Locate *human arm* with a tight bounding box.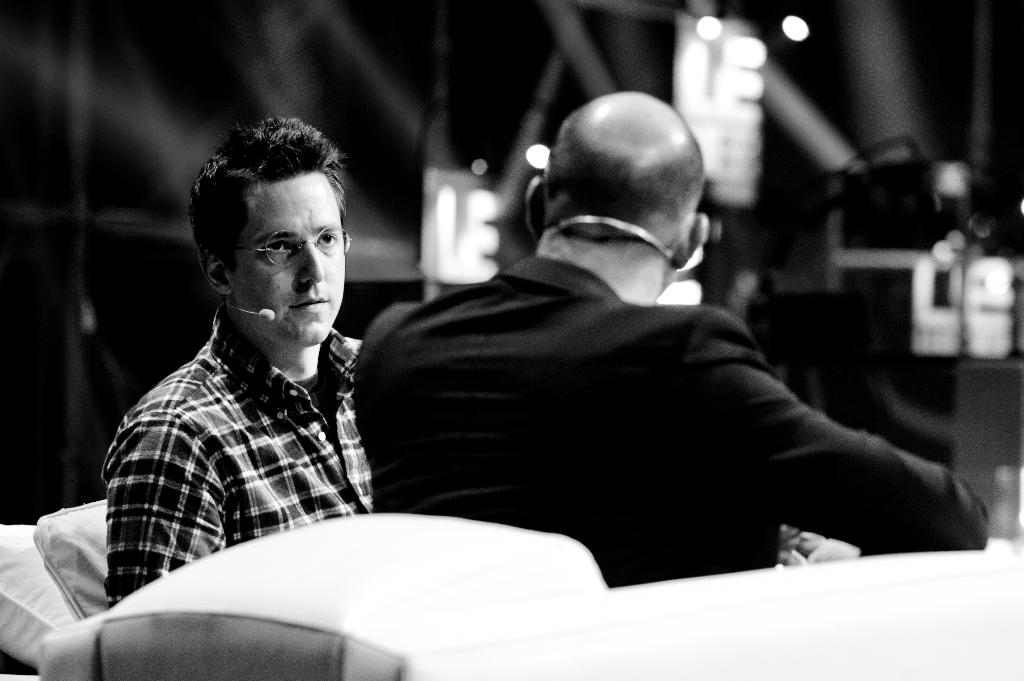
BBox(94, 420, 232, 613).
